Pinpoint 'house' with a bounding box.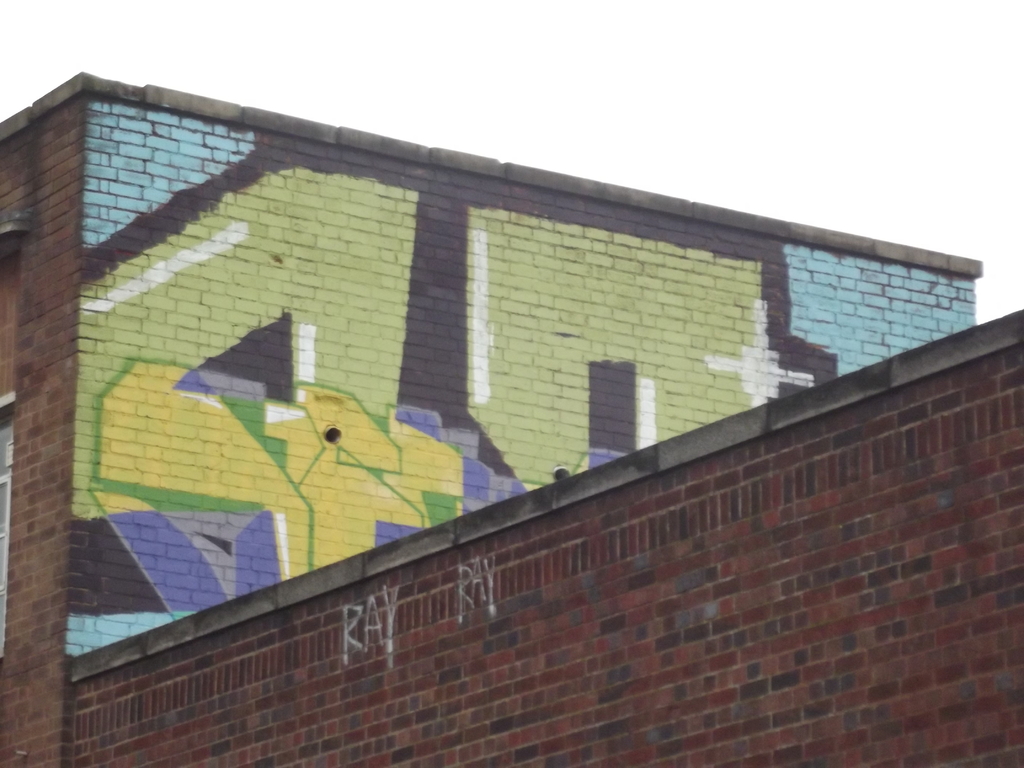
BBox(0, 74, 1014, 739).
